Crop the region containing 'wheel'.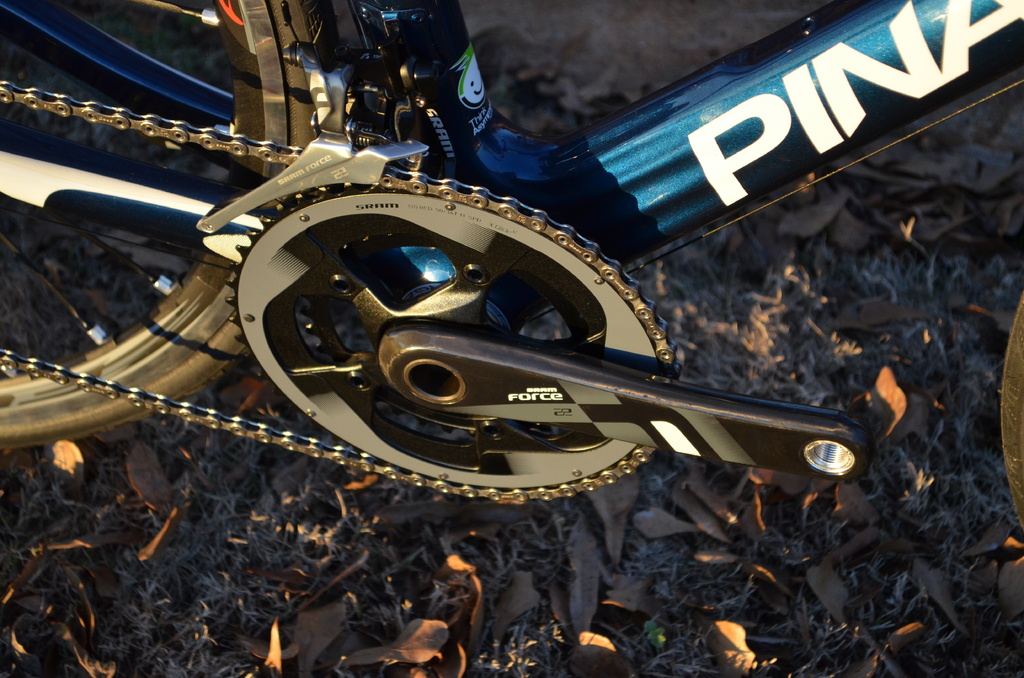
Crop region: (left=1002, top=295, right=1023, bottom=529).
